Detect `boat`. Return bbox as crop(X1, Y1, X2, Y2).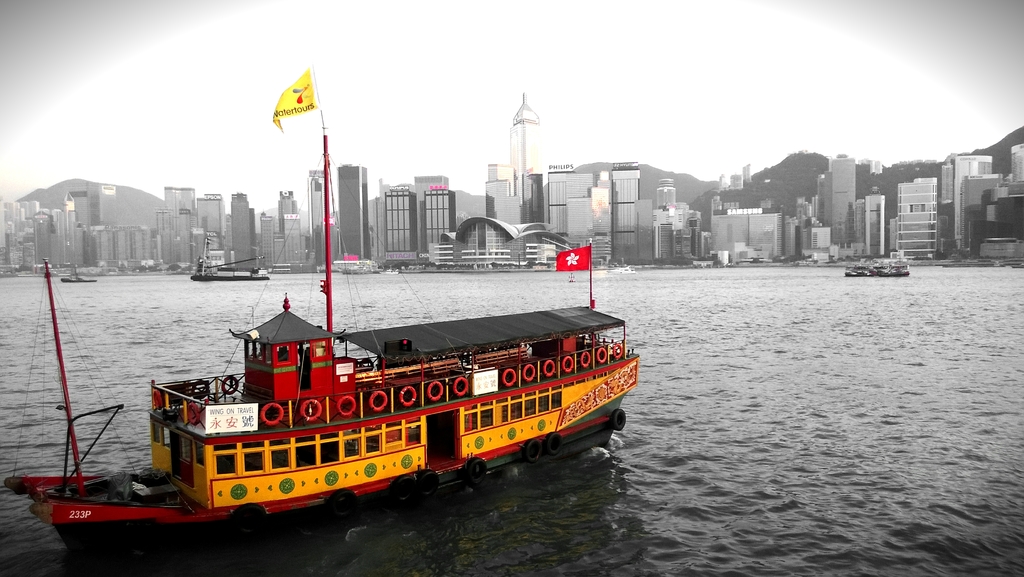
crop(44, 99, 642, 506).
